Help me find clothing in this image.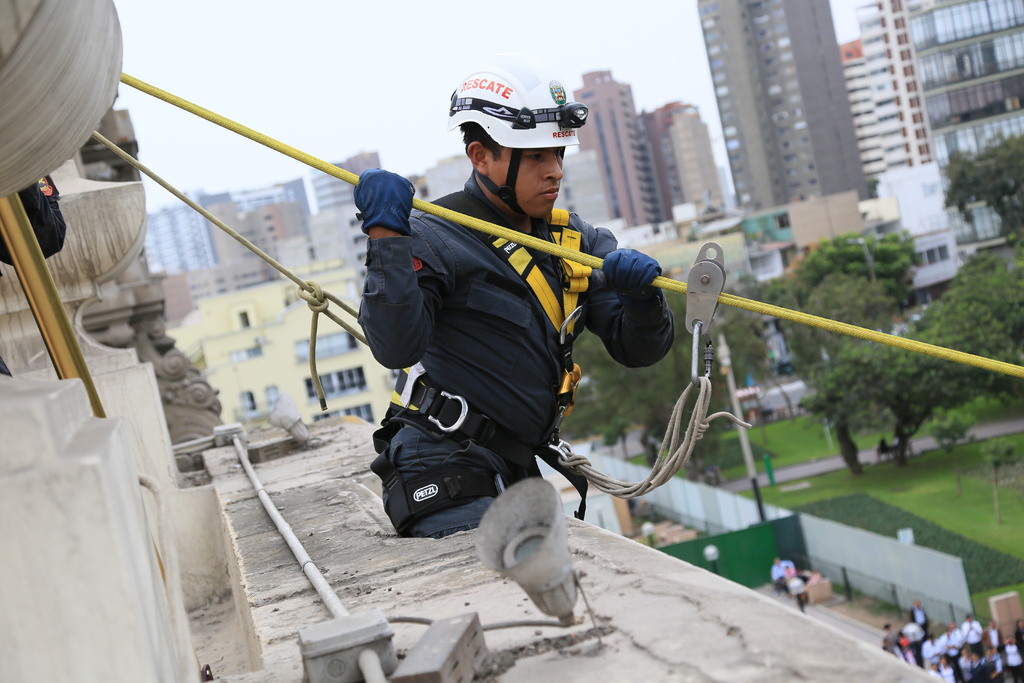
Found it: crop(344, 159, 669, 527).
